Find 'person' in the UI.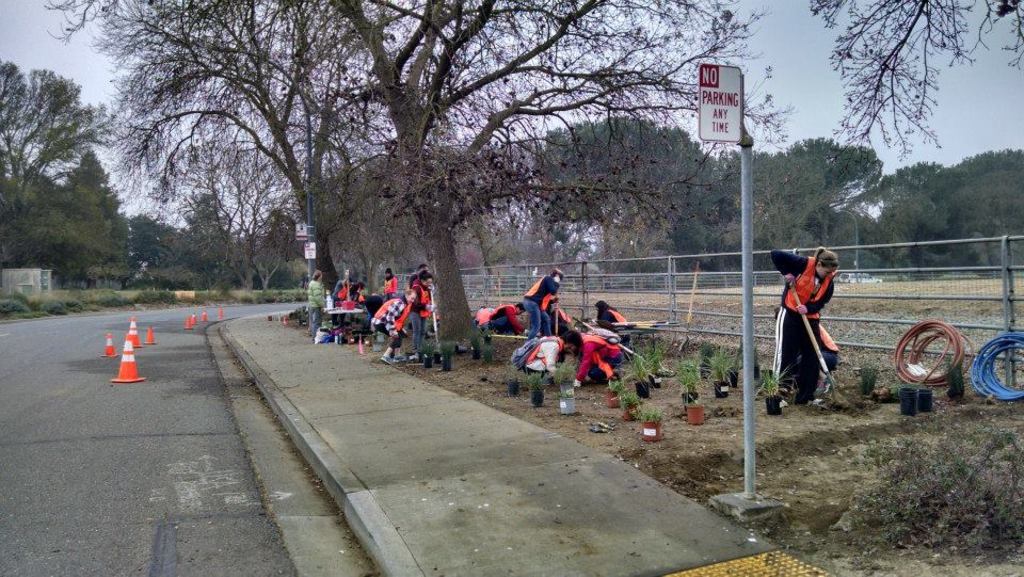
UI element at Rect(595, 298, 629, 328).
